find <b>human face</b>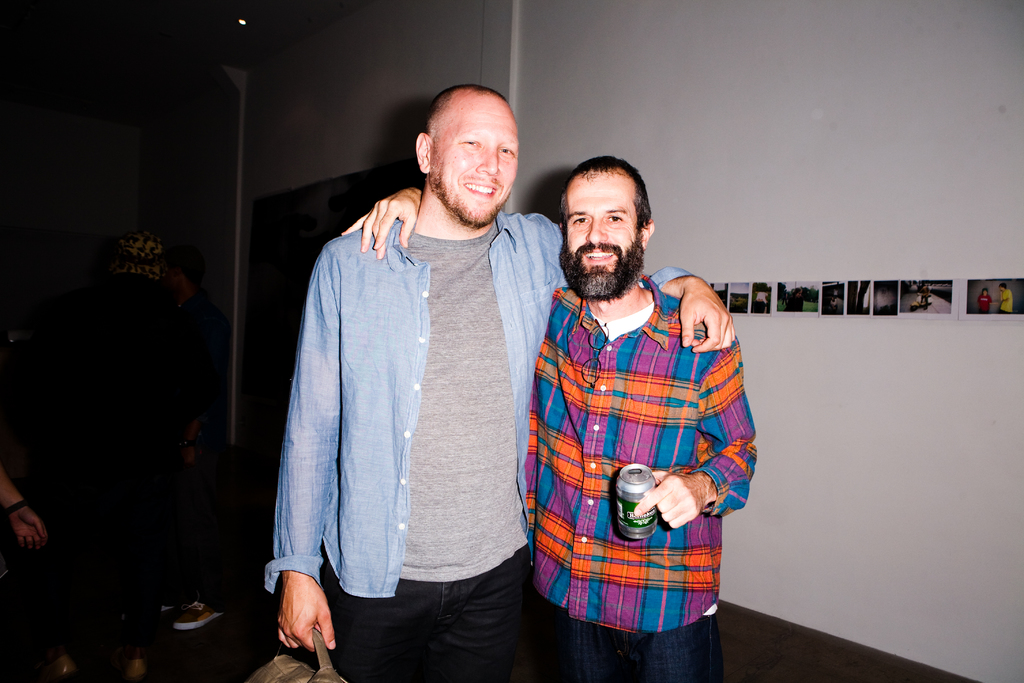
[795, 288, 804, 300]
